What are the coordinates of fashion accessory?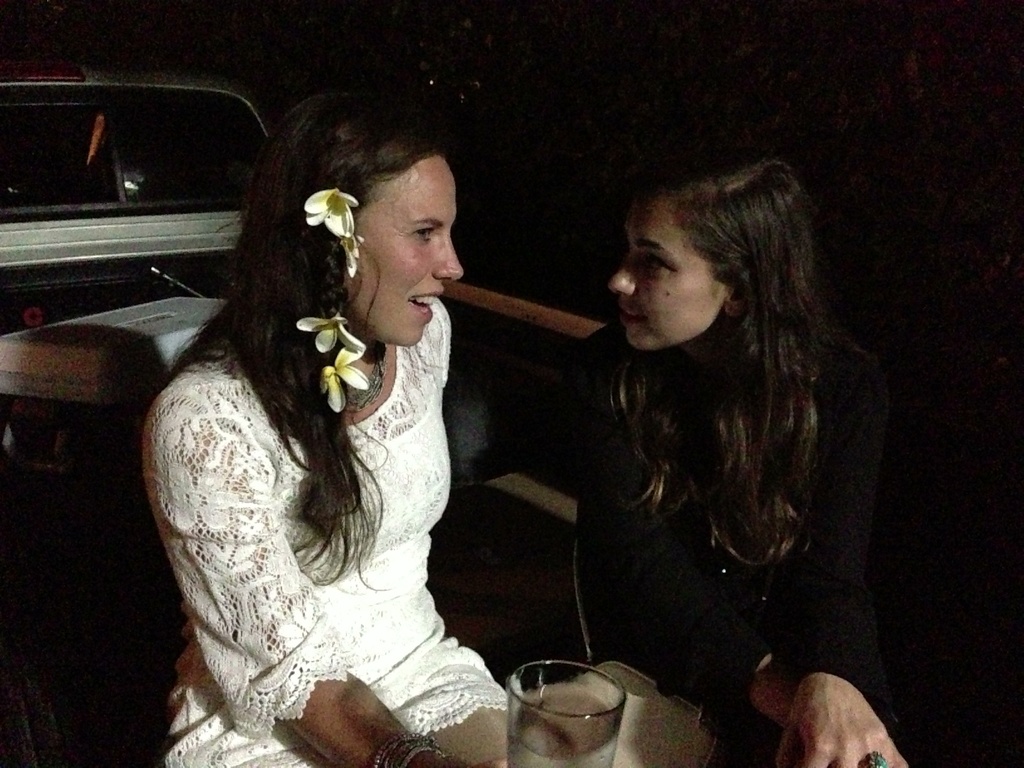
[x1=319, y1=344, x2=374, y2=412].
